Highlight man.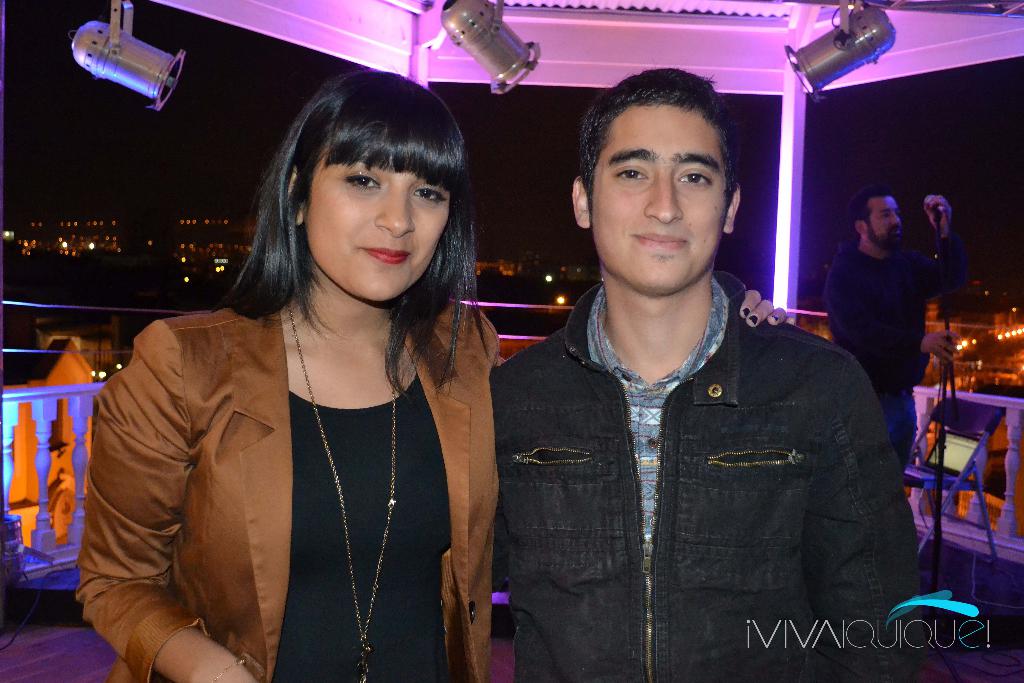
Highlighted region: (left=486, top=69, right=932, bottom=682).
